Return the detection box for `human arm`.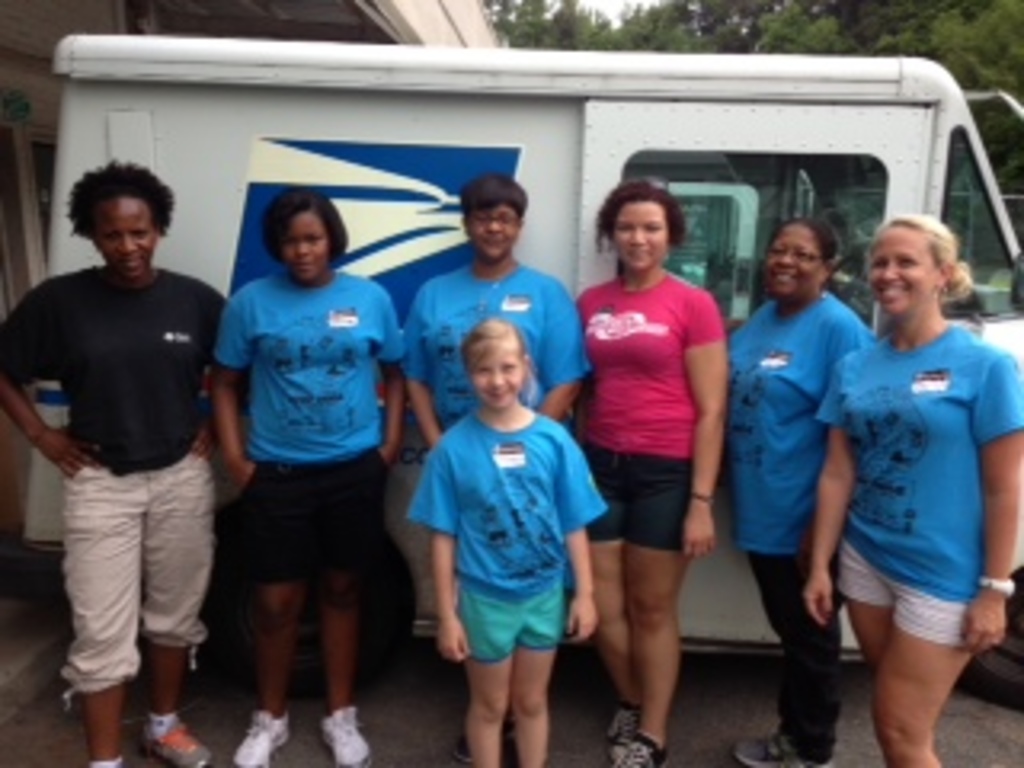
{"x1": 688, "y1": 301, "x2": 720, "y2": 550}.
